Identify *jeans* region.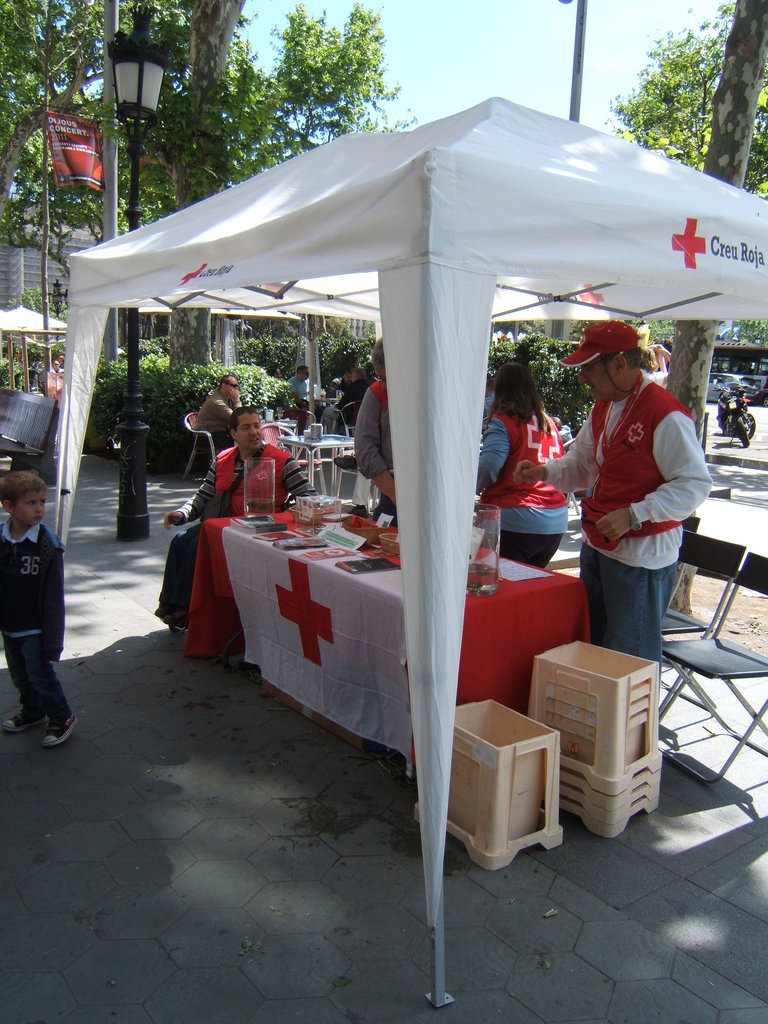
Region: bbox=(6, 627, 67, 744).
